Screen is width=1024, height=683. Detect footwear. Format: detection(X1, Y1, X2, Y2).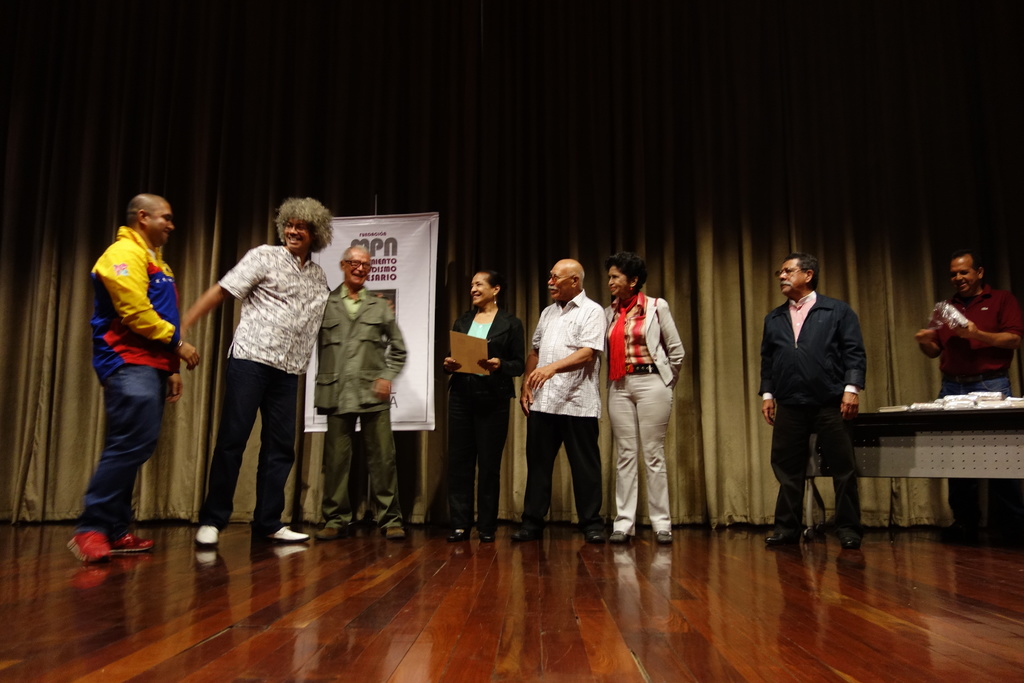
detection(766, 529, 799, 550).
